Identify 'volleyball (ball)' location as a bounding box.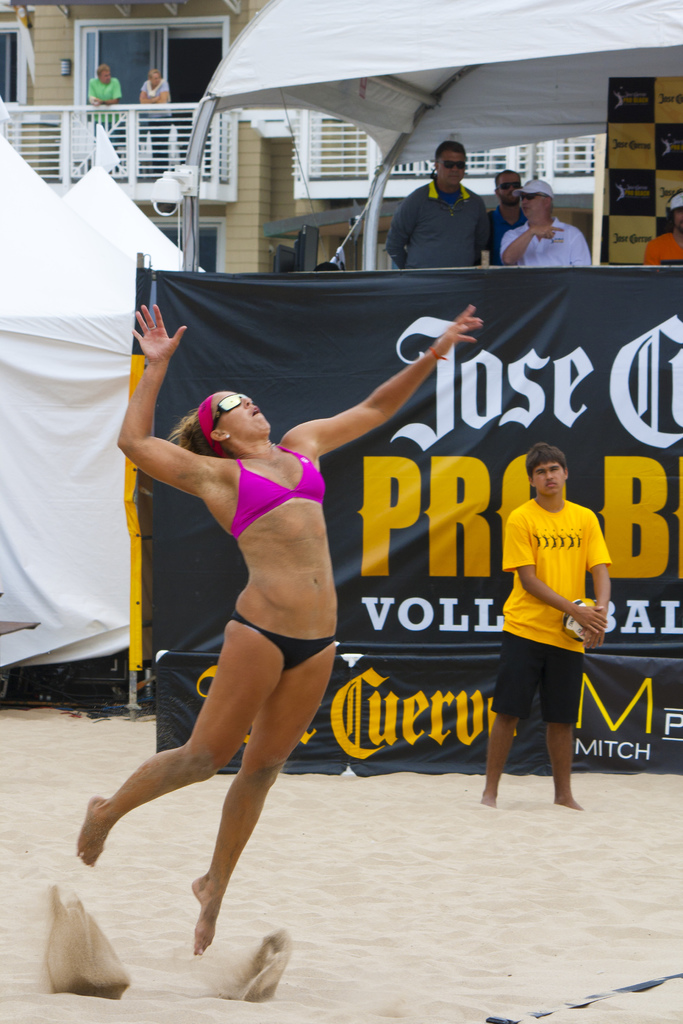
{"x1": 564, "y1": 594, "x2": 610, "y2": 643}.
